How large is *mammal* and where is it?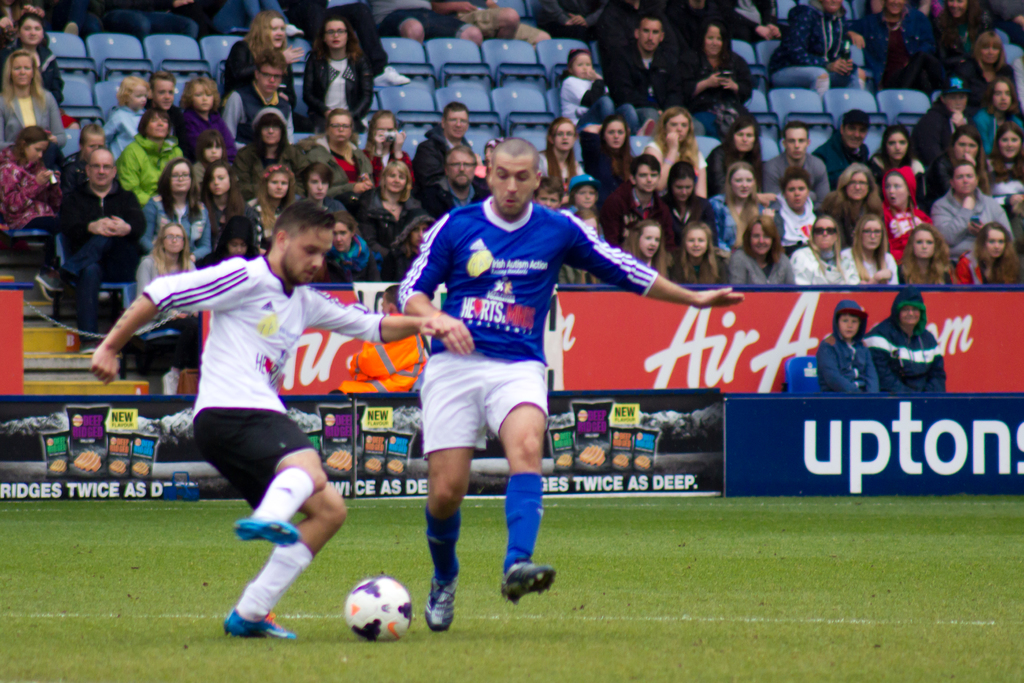
Bounding box: select_region(217, 8, 302, 81).
